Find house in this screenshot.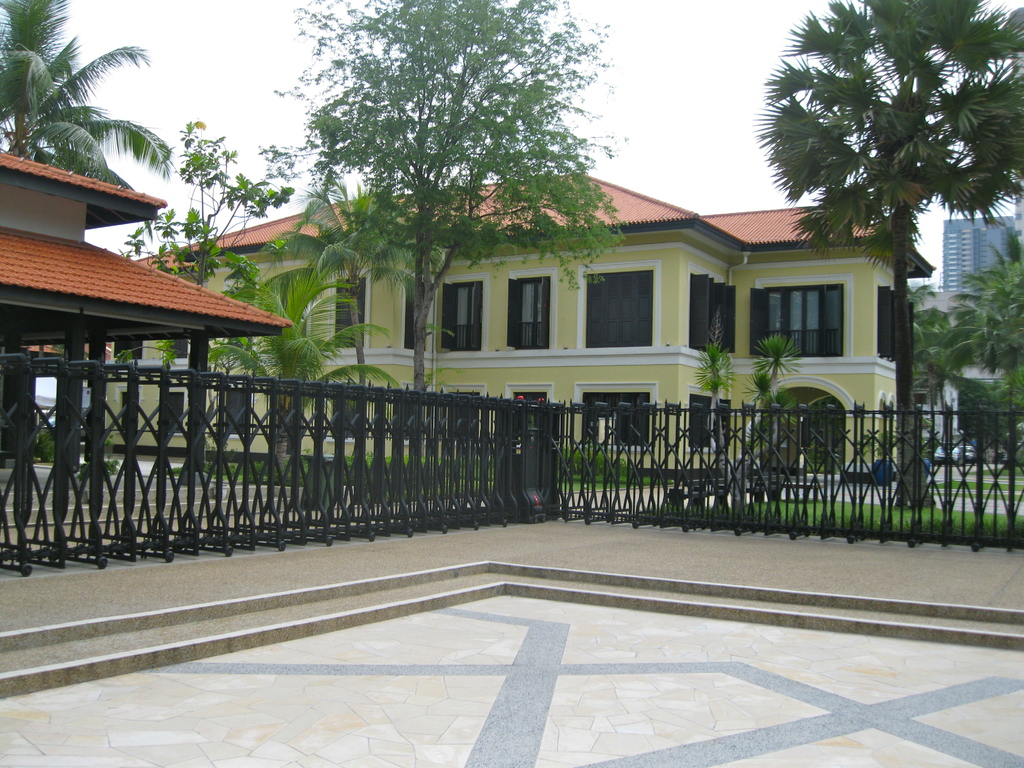
The bounding box for house is <bbox>938, 178, 1019, 457</bbox>.
